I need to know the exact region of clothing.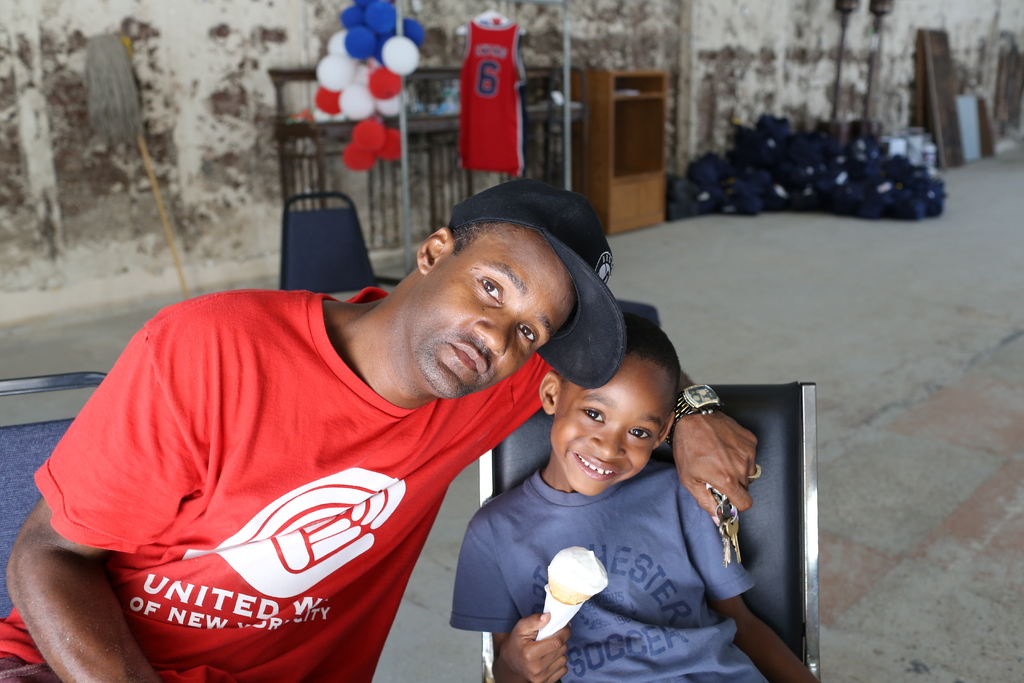
Region: detection(450, 428, 765, 682).
